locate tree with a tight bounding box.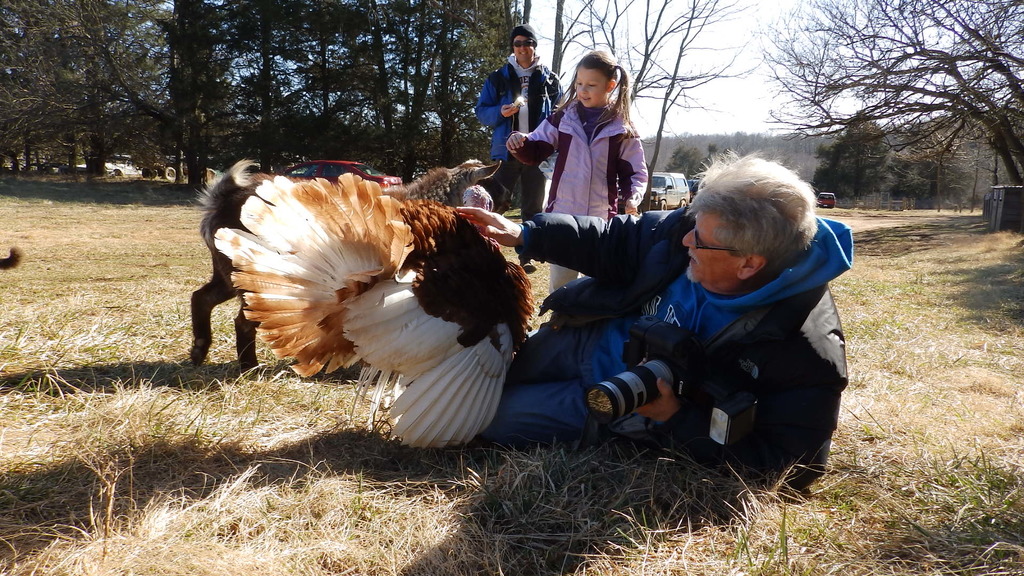
bbox=[665, 136, 725, 198].
